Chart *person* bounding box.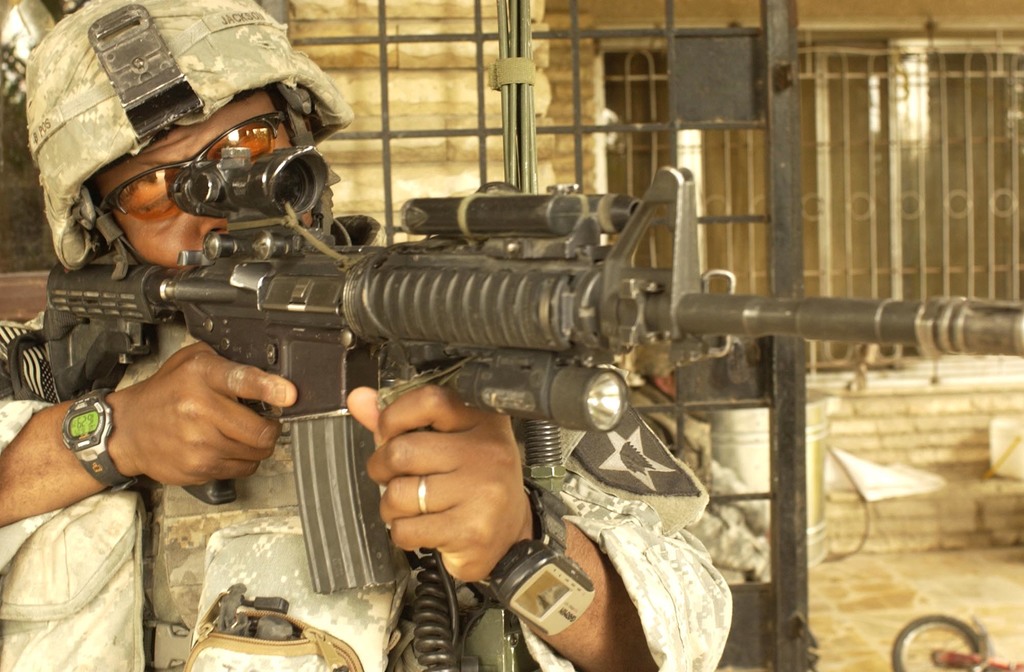
Charted: <region>0, 0, 734, 671</region>.
